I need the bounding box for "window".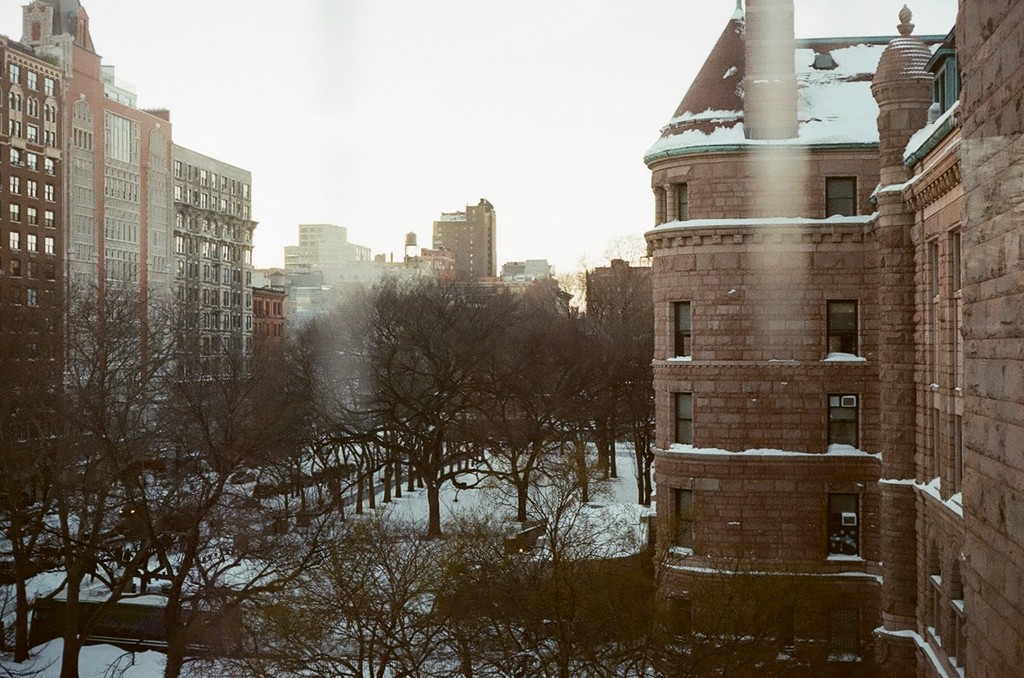
Here it is: bbox=[677, 185, 688, 224].
